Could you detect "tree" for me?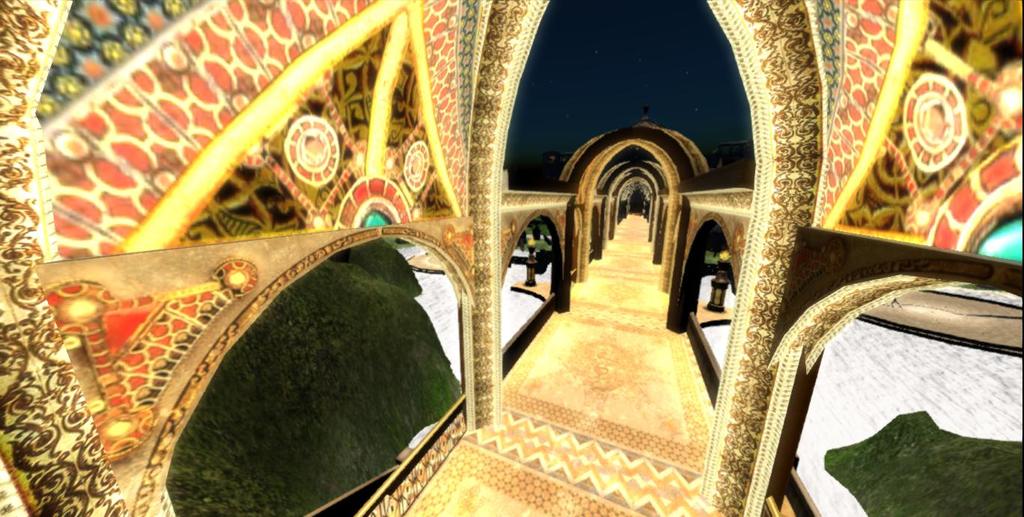
Detection result: Rect(511, 230, 530, 254).
